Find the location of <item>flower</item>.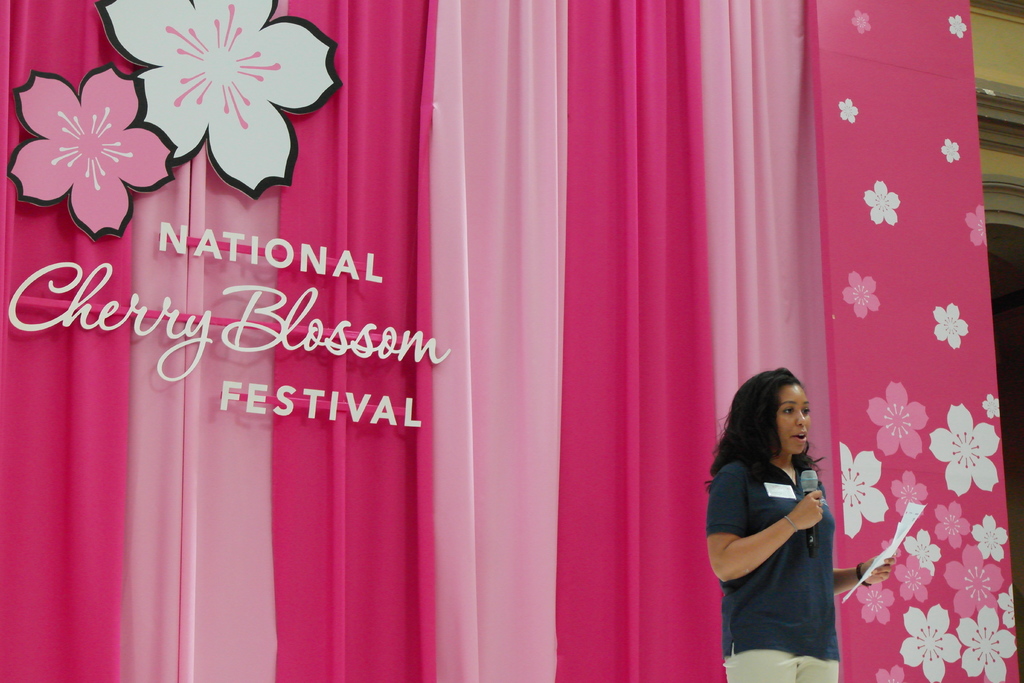
Location: {"x1": 842, "y1": 272, "x2": 883, "y2": 318}.
